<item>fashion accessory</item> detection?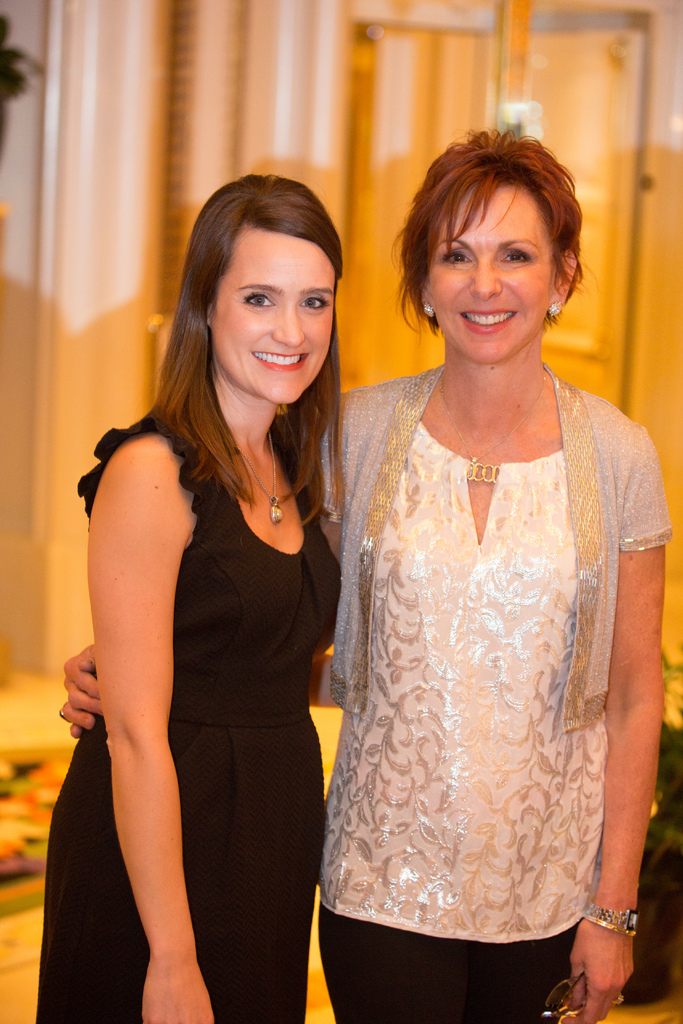
{"left": 547, "top": 299, "right": 563, "bottom": 321}
